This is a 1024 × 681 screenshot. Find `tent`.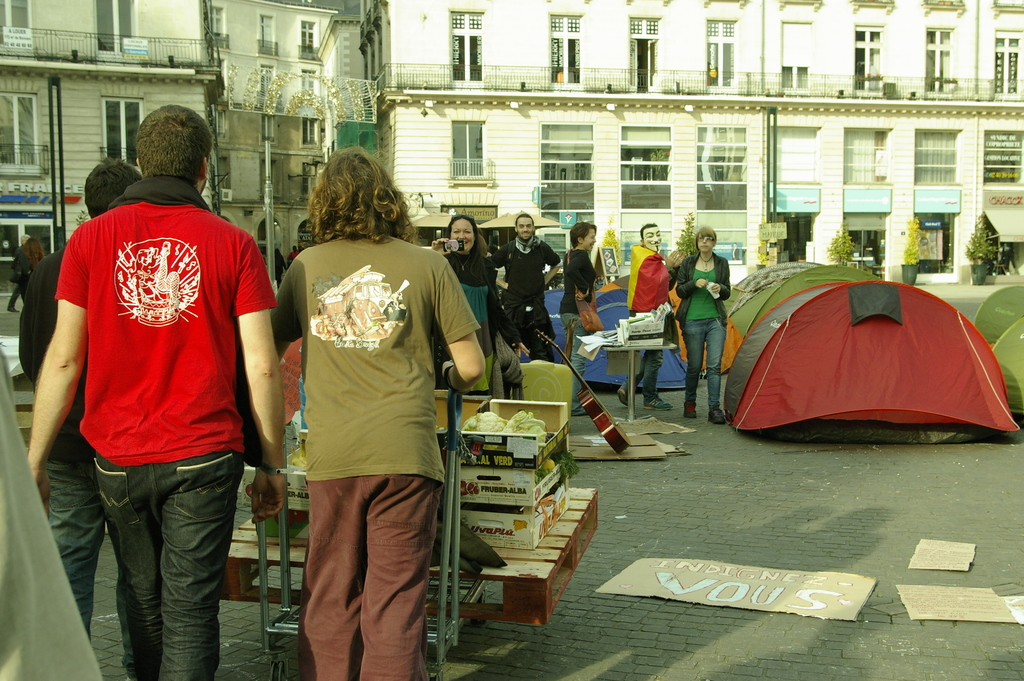
Bounding box: [526, 265, 737, 389].
